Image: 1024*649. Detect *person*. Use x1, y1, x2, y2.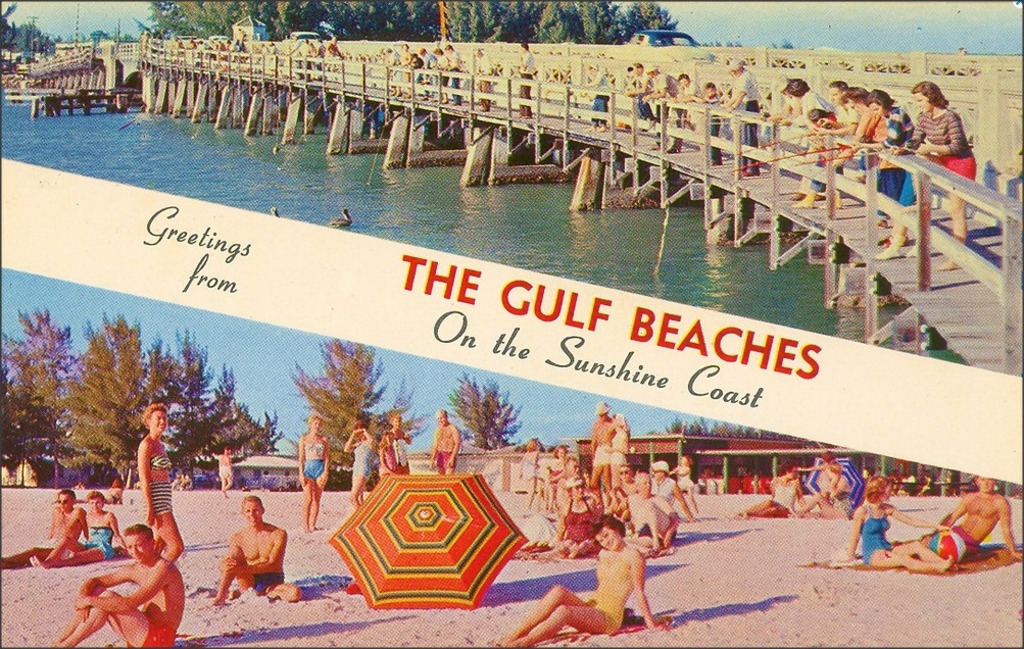
222, 440, 235, 496.
